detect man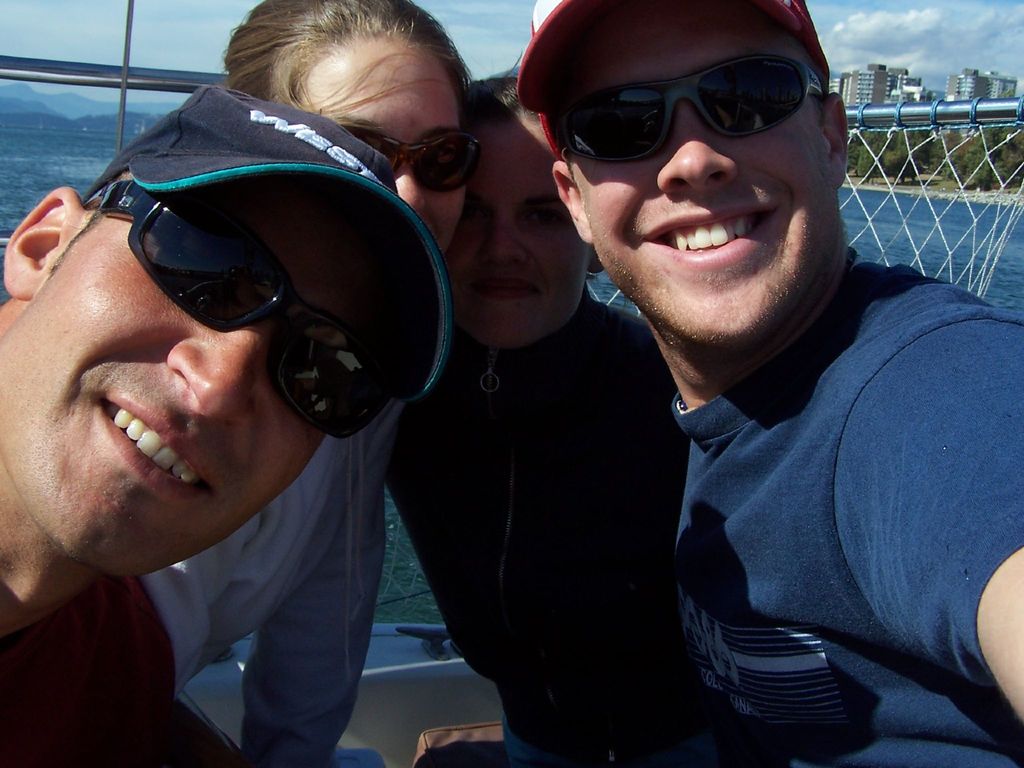
select_region(513, 0, 1023, 767)
